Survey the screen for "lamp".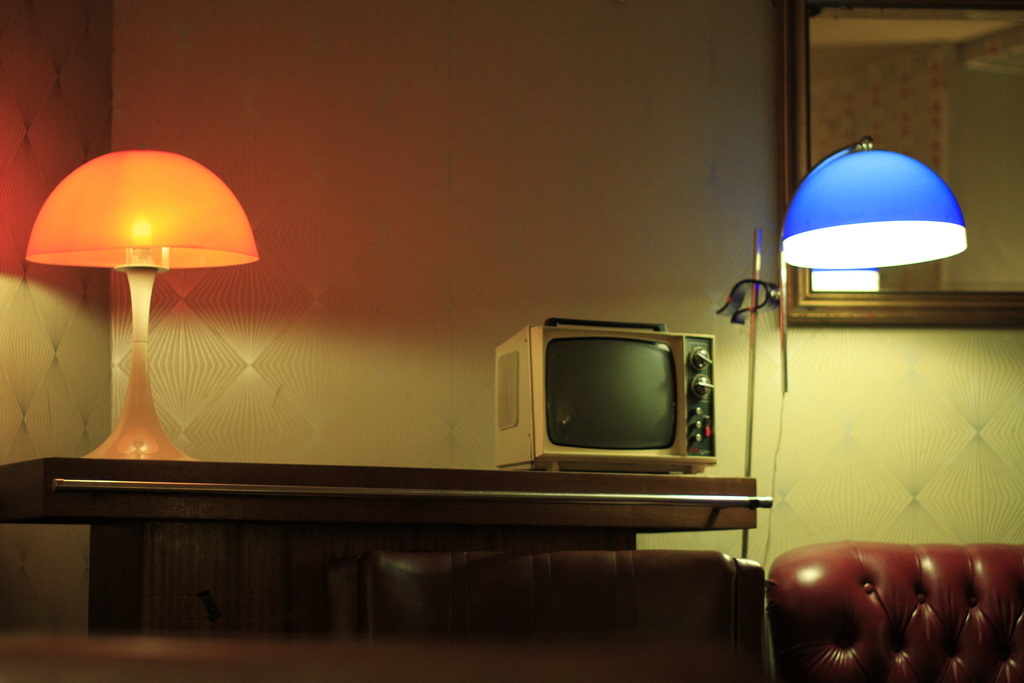
Survey found: (x1=26, y1=151, x2=266, y2=463).
